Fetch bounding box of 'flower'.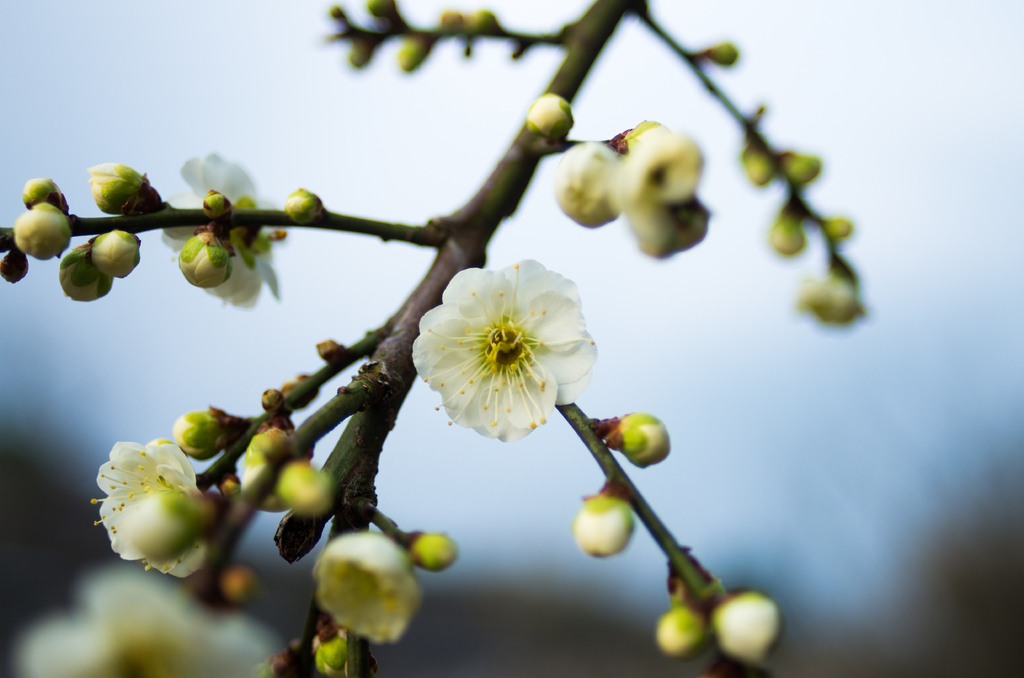
Bbox: [x1=402, y1=258, x2=596, y2=449].
